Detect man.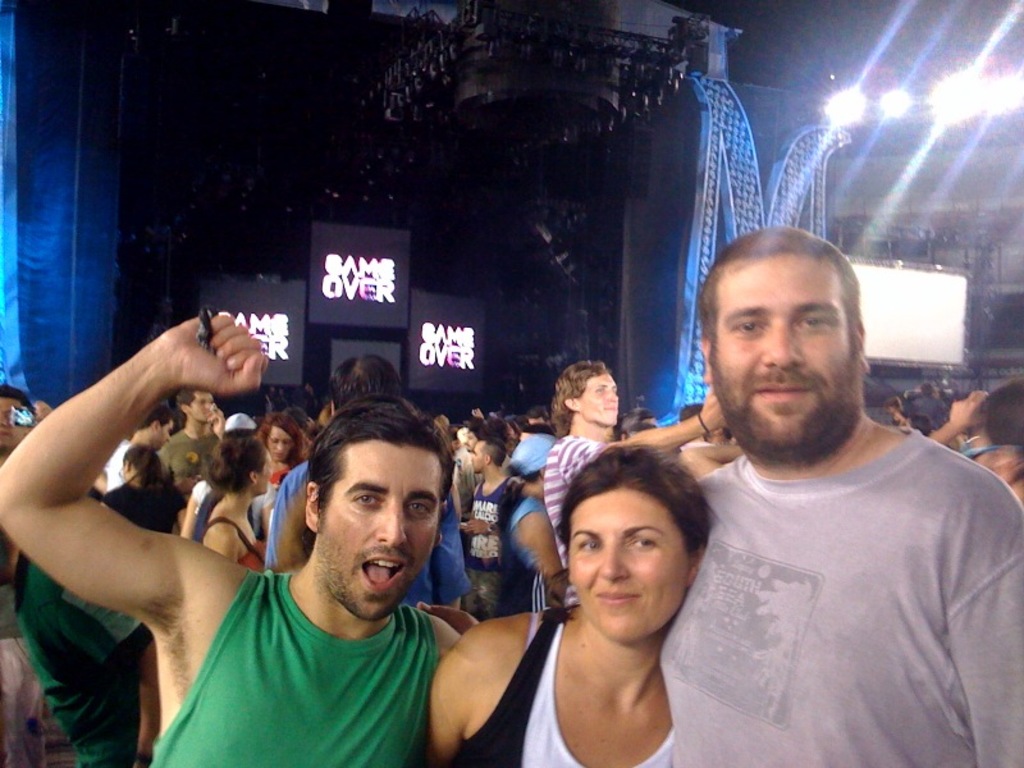
Detected at bbox=[454, 434, 512, 617].
